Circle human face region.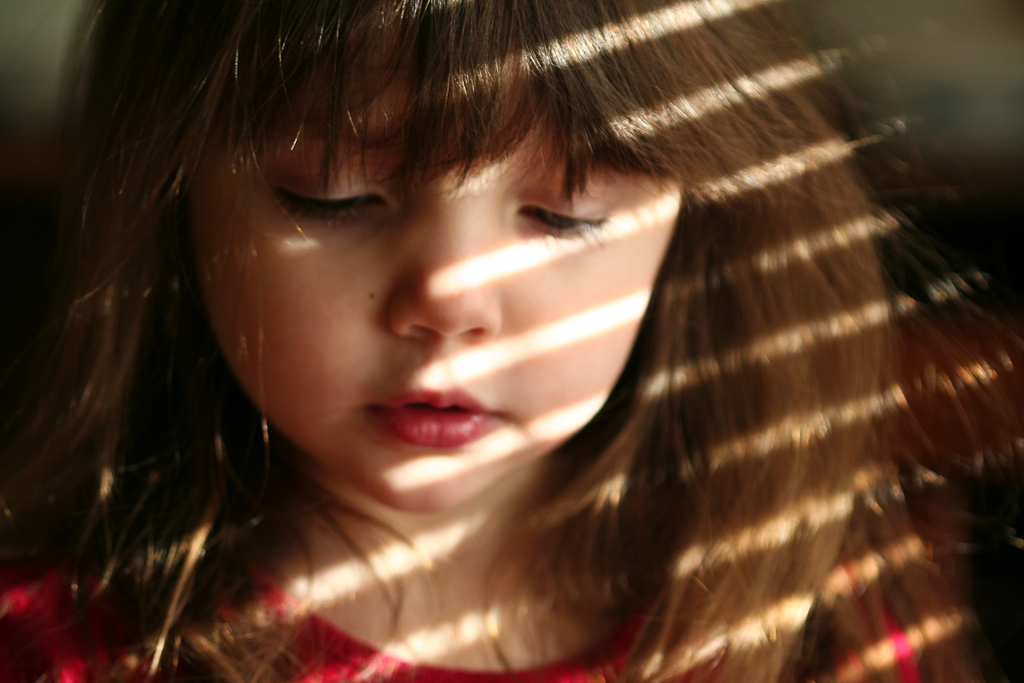
Region: box(198, 79, 692, 502).
